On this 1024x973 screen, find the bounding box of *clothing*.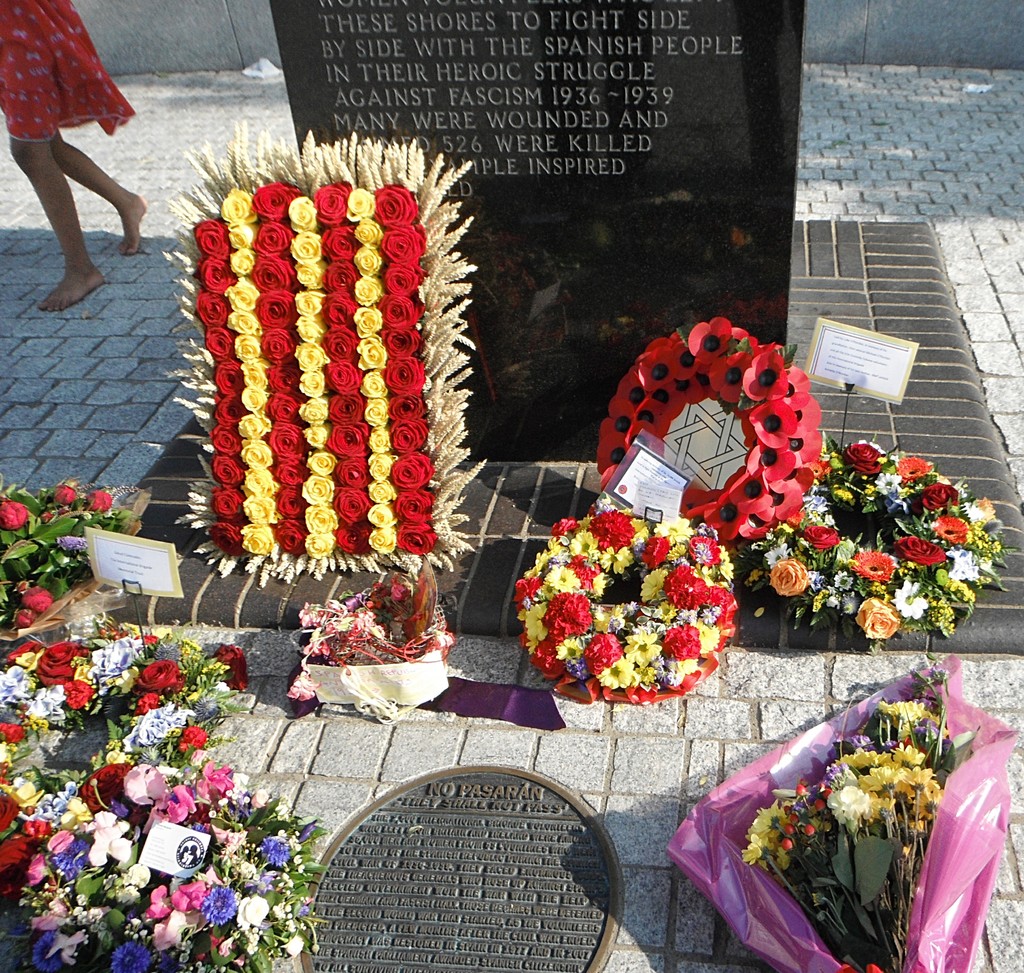
Bounding box: {"left": 9, "top": 8, "right": 139, "bottom": 117}.
